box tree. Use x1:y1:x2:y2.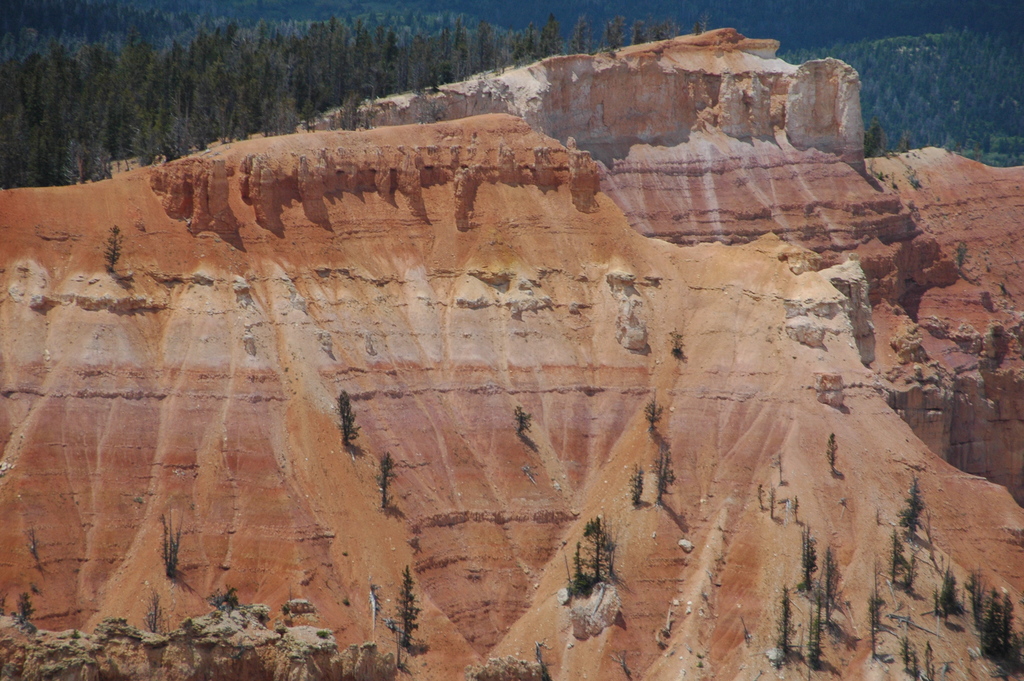
954:238:963:270.
